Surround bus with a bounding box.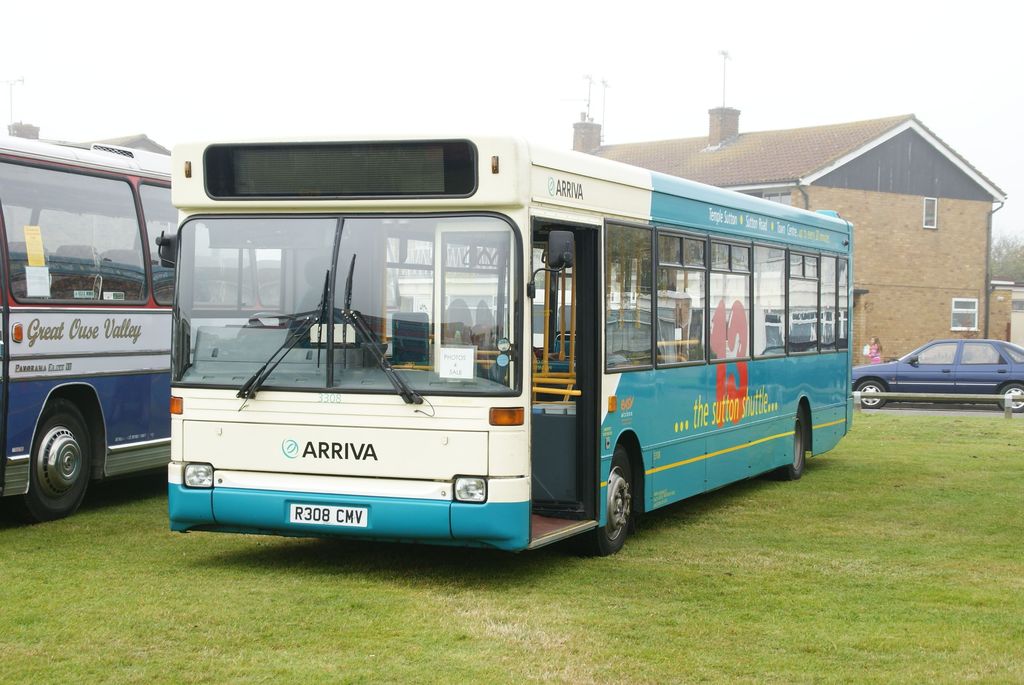
select_region(0, 135, 289, 519).
